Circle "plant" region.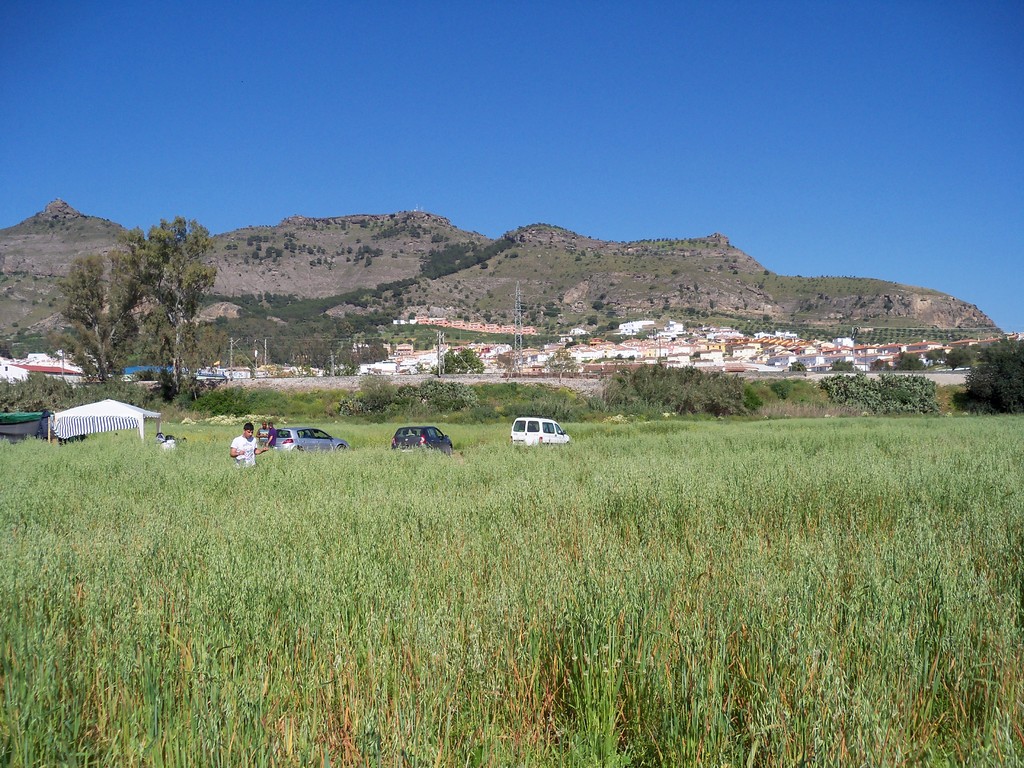
Region: 786 376 837 410.
